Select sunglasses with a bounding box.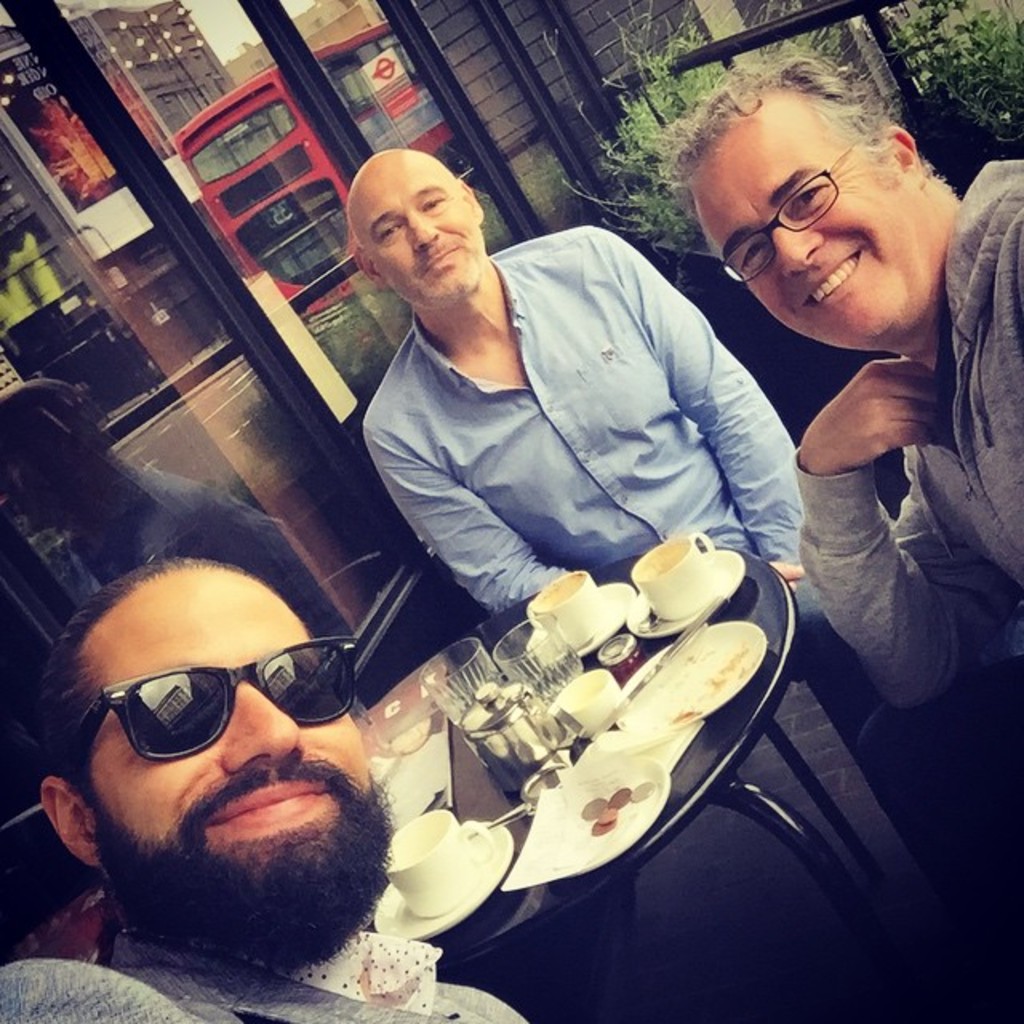
region(72, 638, 349, 779).
